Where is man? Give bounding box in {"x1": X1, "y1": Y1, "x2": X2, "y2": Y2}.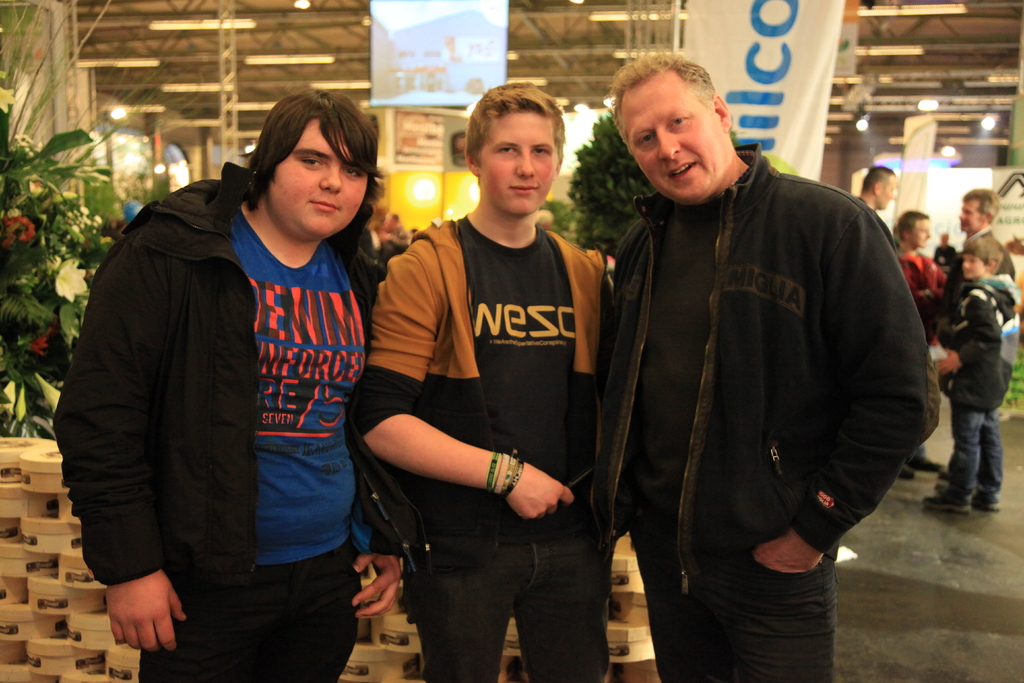
{"x1": 575, "y1": 52, "x2": 927, "y2": 674}.
